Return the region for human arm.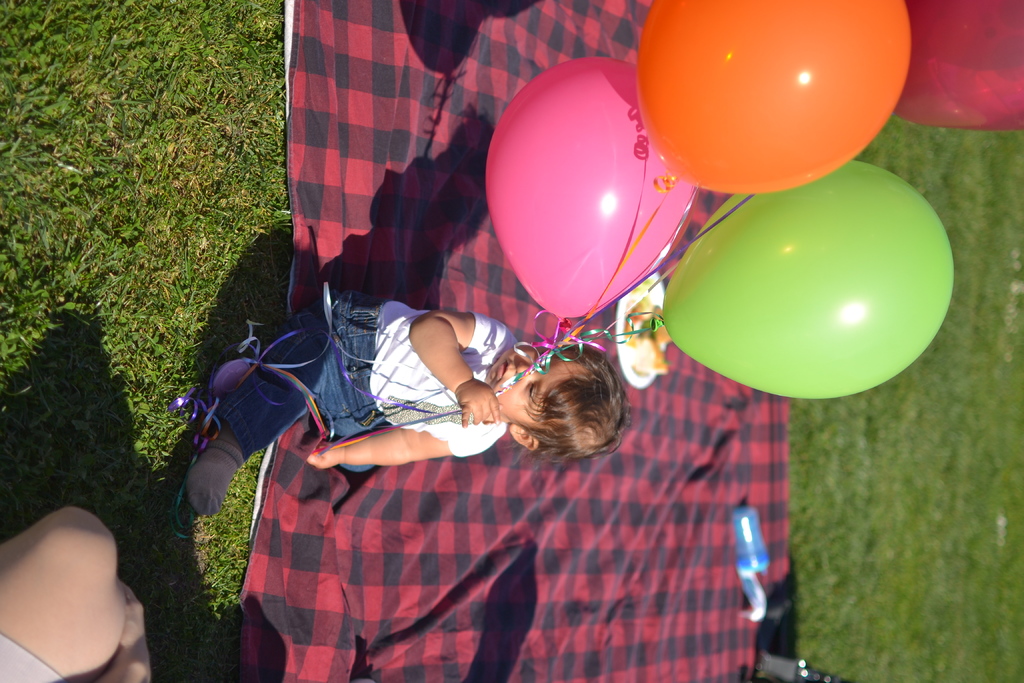
bbox=[297, 403, 525, 475].
